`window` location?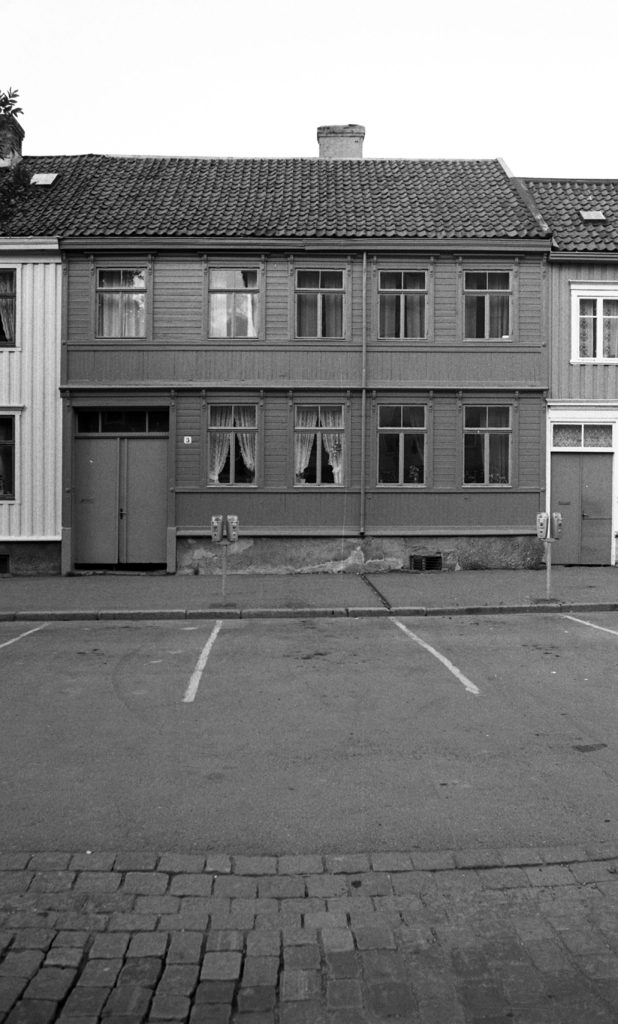
BBox(462, 374, 528, 482)
